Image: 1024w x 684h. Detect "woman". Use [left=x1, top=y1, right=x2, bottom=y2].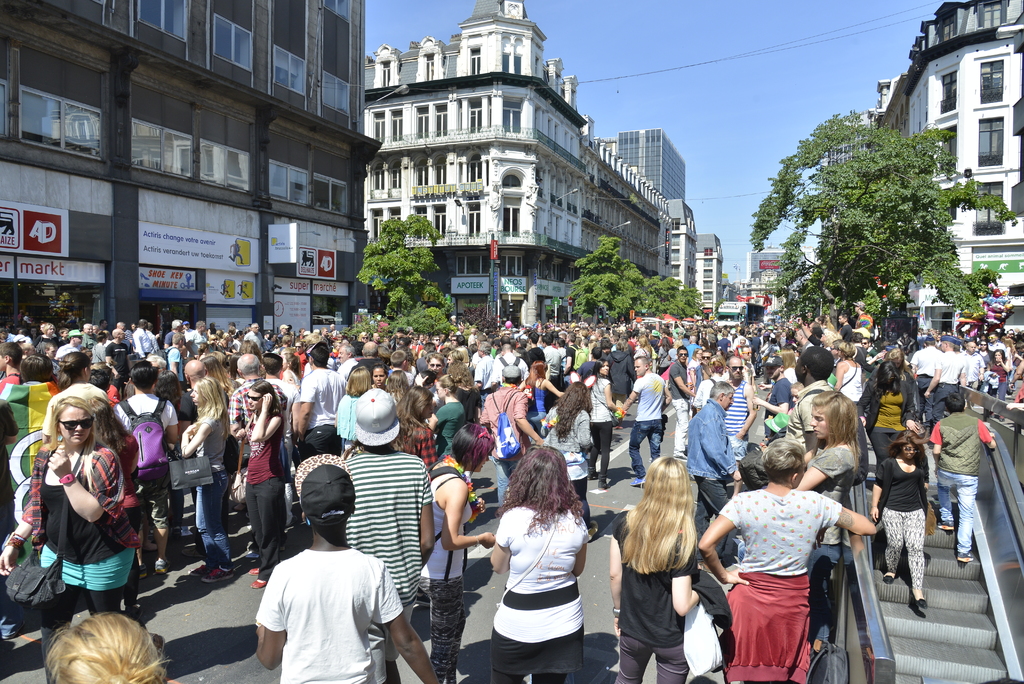
[left=790, top=382, right=868, bottom=649].
